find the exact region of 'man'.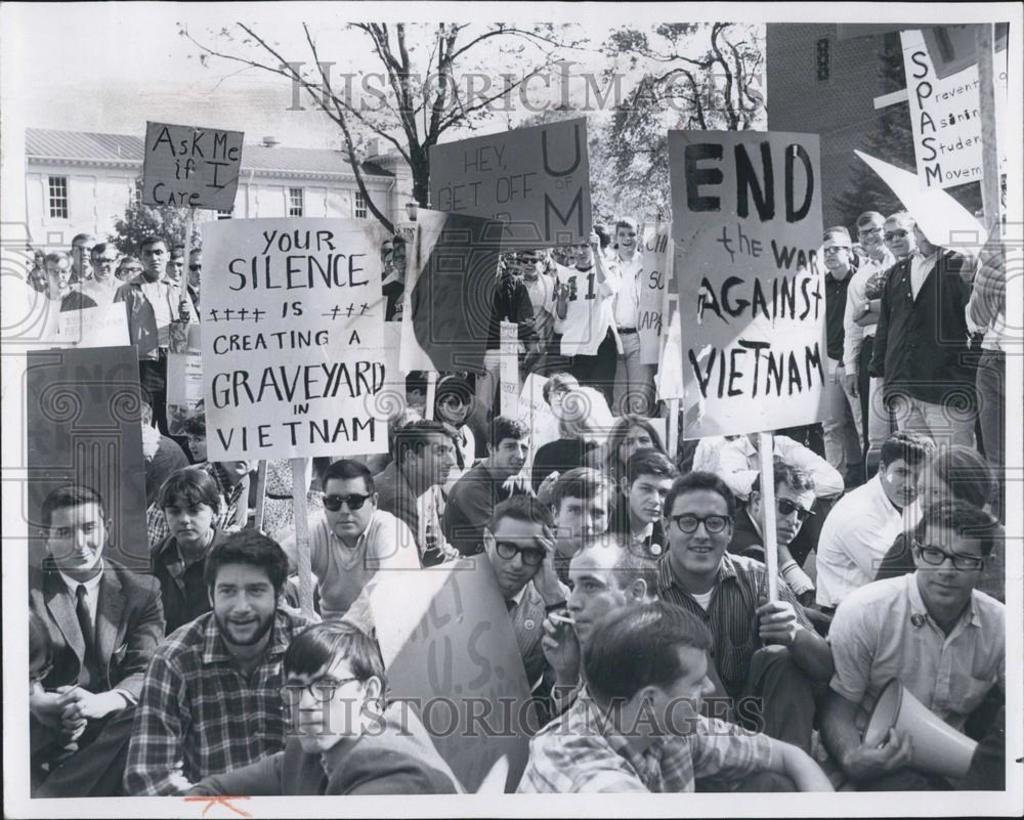
Exact region: [left=465, top=498, right=569, bottom=666].
